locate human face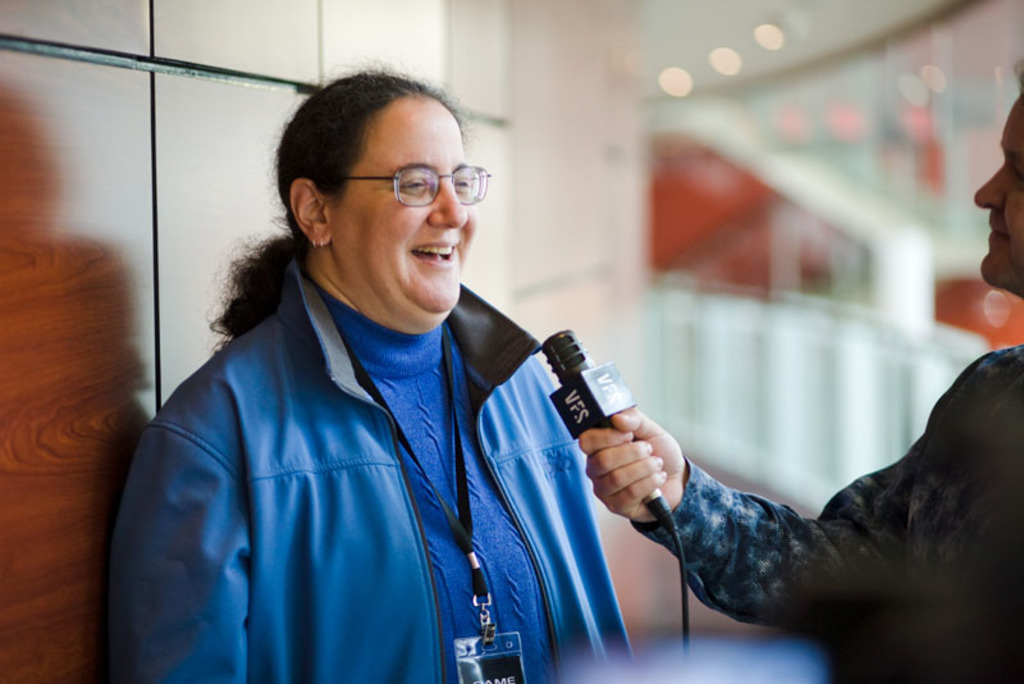
(left=977, top=97, right=1023, bottom=286)
